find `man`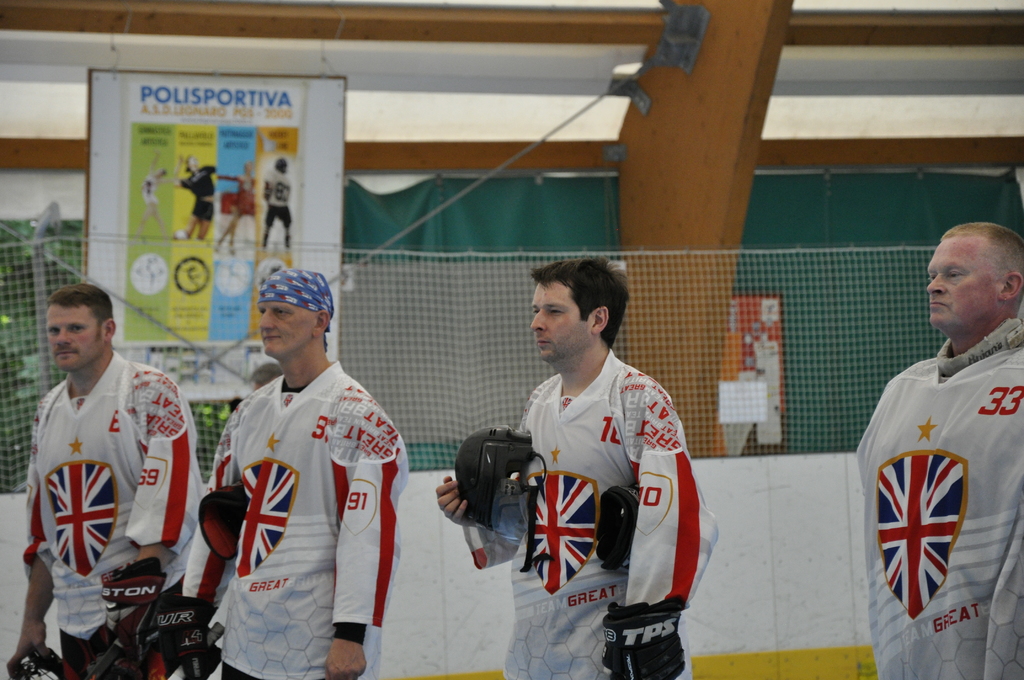
[438,258,717,679]
